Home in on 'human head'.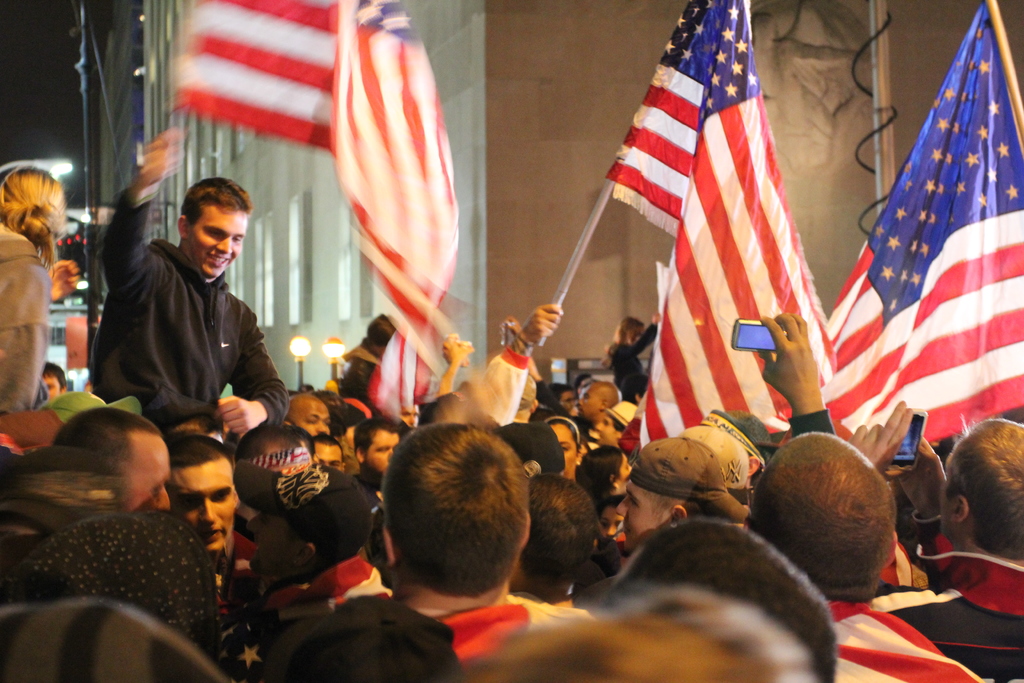
Homed in at x1=516, y1=472, x2=602, y2=596.
